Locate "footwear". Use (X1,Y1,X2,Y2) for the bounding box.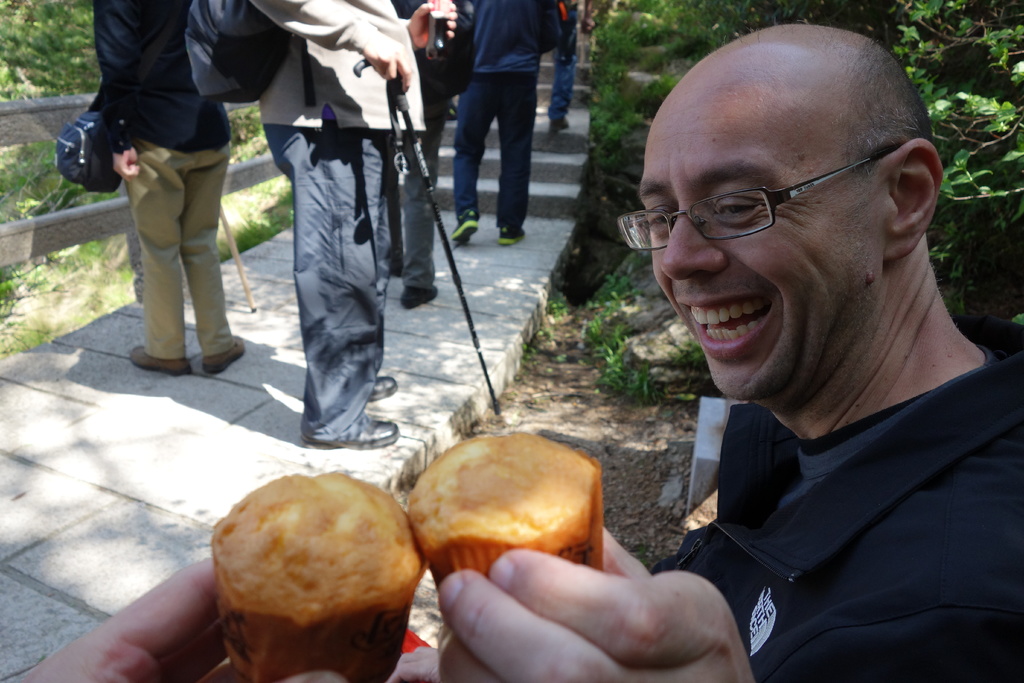
(499,229,529,247).
